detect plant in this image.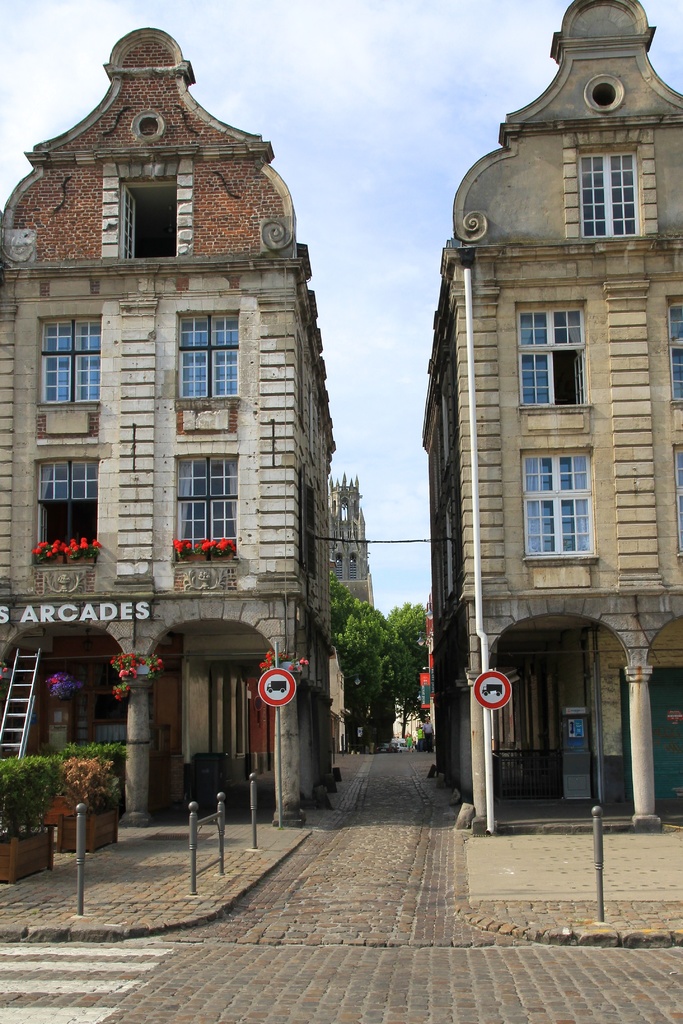
Detection: 52,735,150,788.
